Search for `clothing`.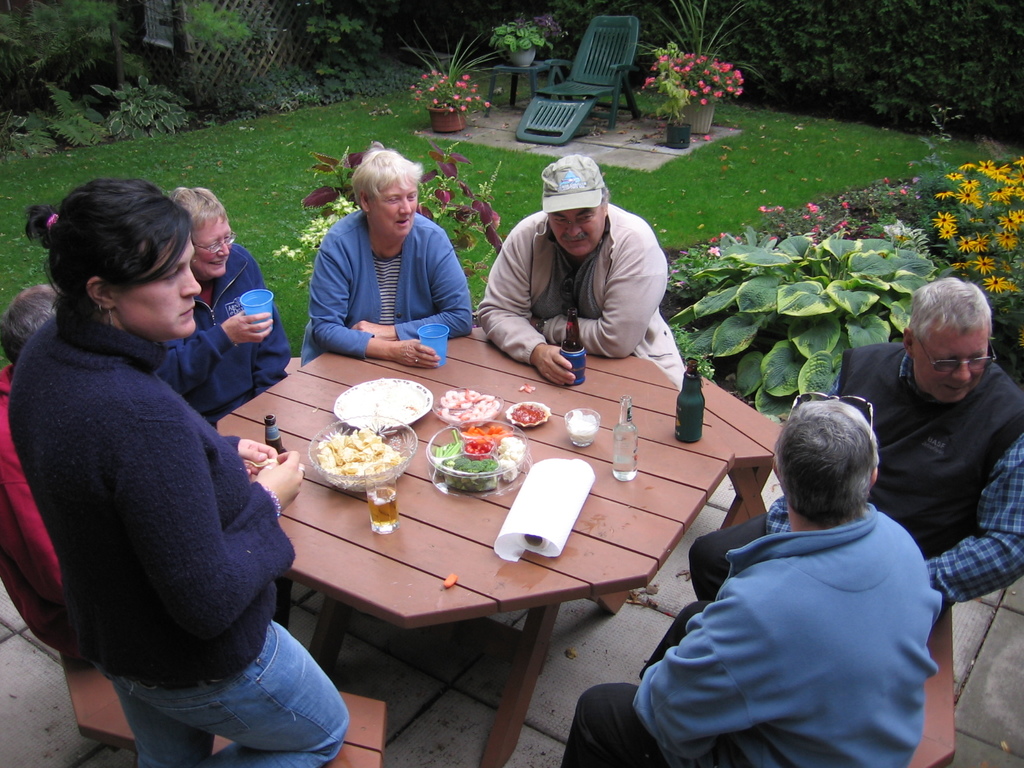
Found at 481/205/689/396.
